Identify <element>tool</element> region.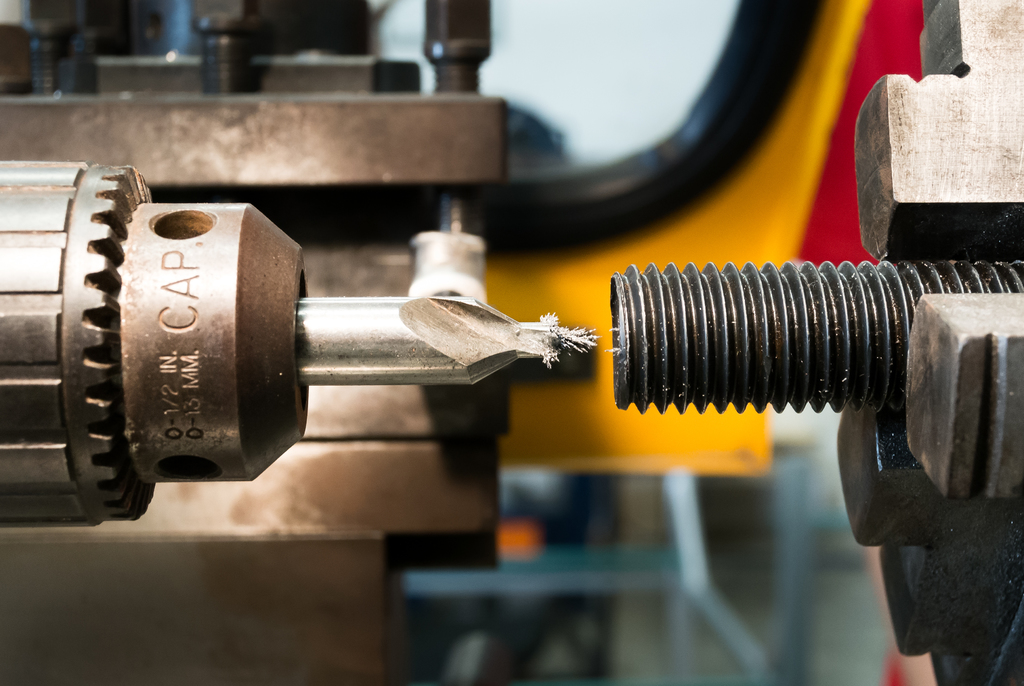
Region: x1=0 y1=160 x2=593 y2=525.
